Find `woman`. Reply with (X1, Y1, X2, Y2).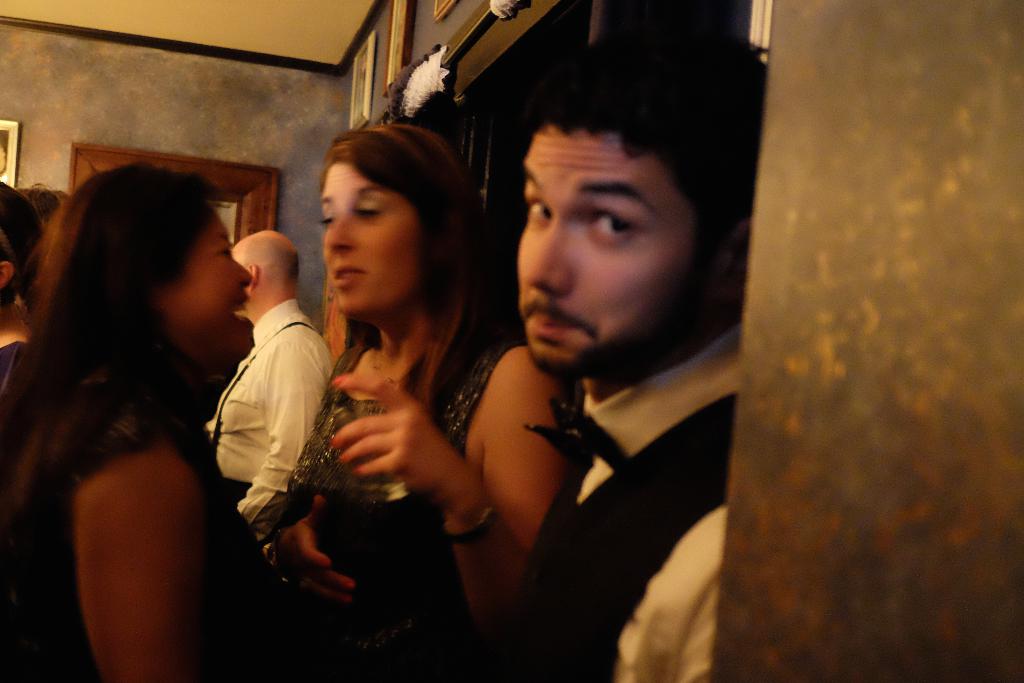
(265, 102, 514, 615).
